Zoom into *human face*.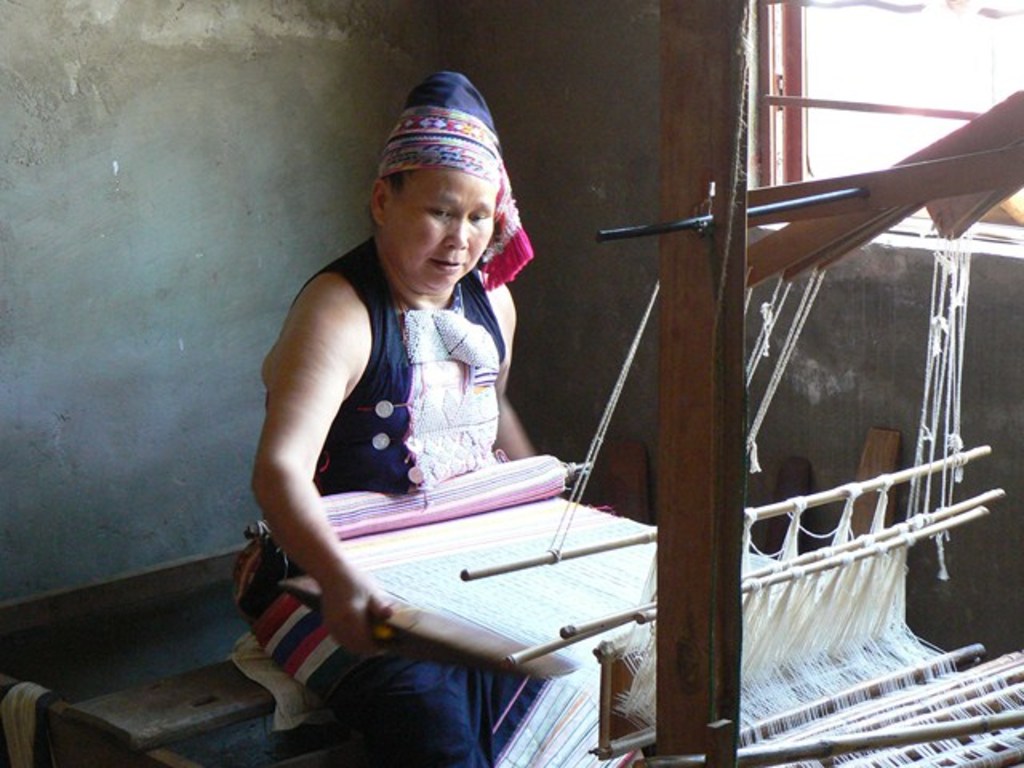
Zoom target: left=382, top=168, right=494, bottom=293.
